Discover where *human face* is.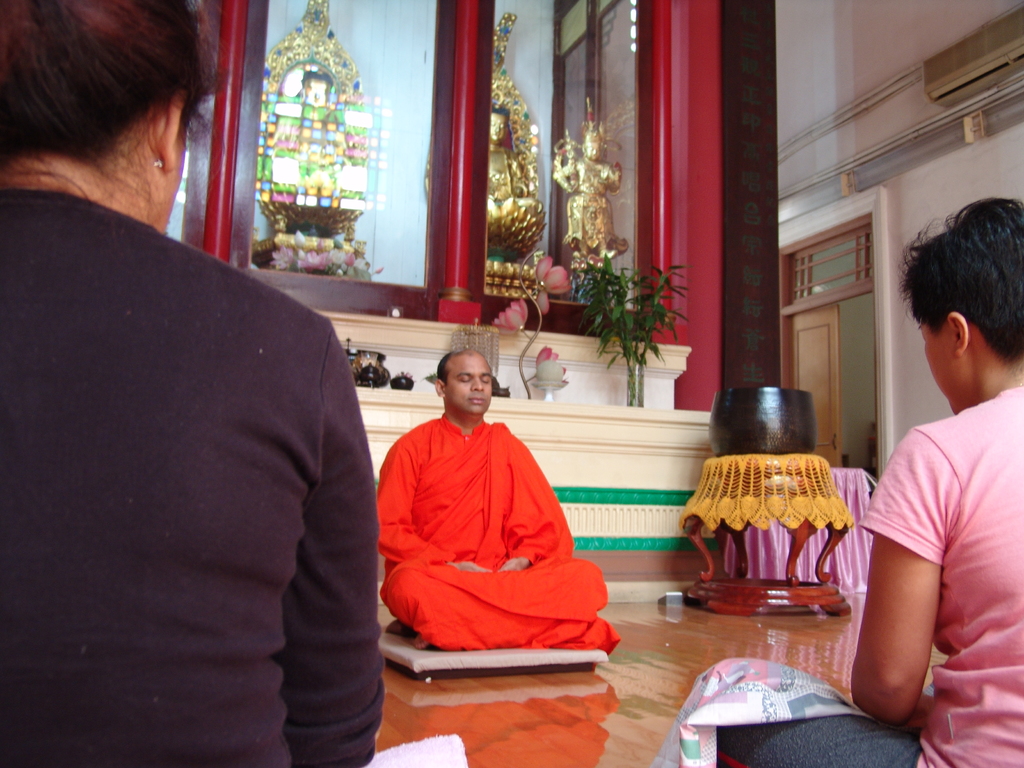
Discovered at select_region(443, 352, 493, 410).
